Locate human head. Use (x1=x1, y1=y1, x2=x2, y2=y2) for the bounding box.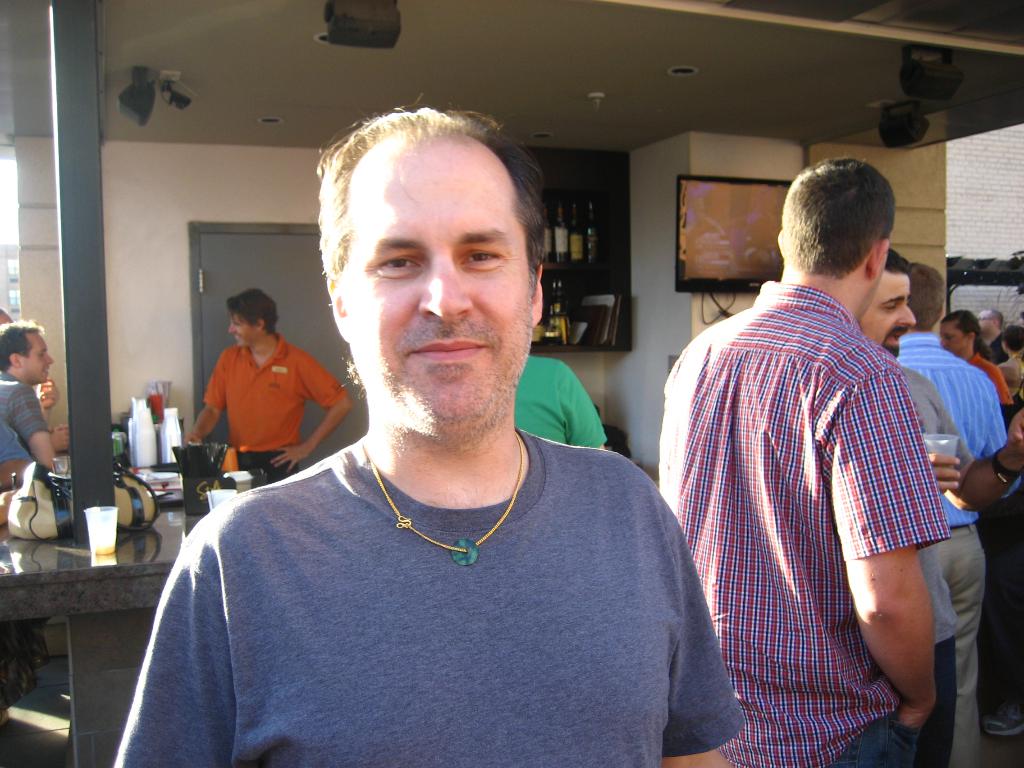
(x1=227, y1=288, x2=276, y2=346).
